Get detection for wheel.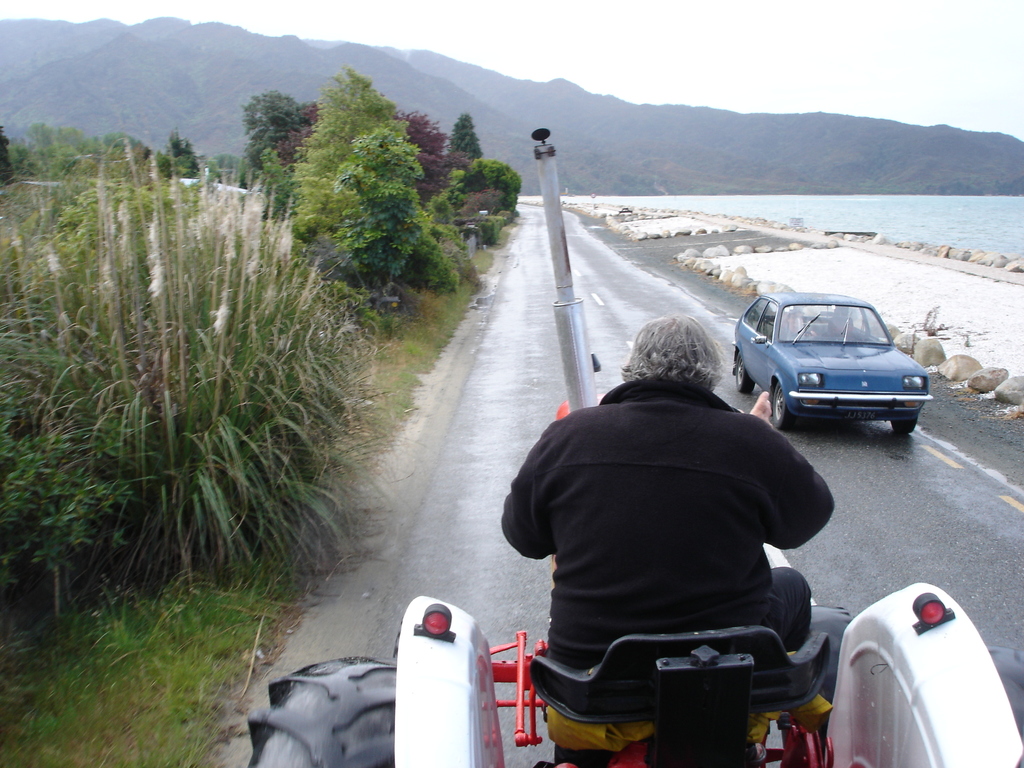
Detection: 984 646 1023 767.
